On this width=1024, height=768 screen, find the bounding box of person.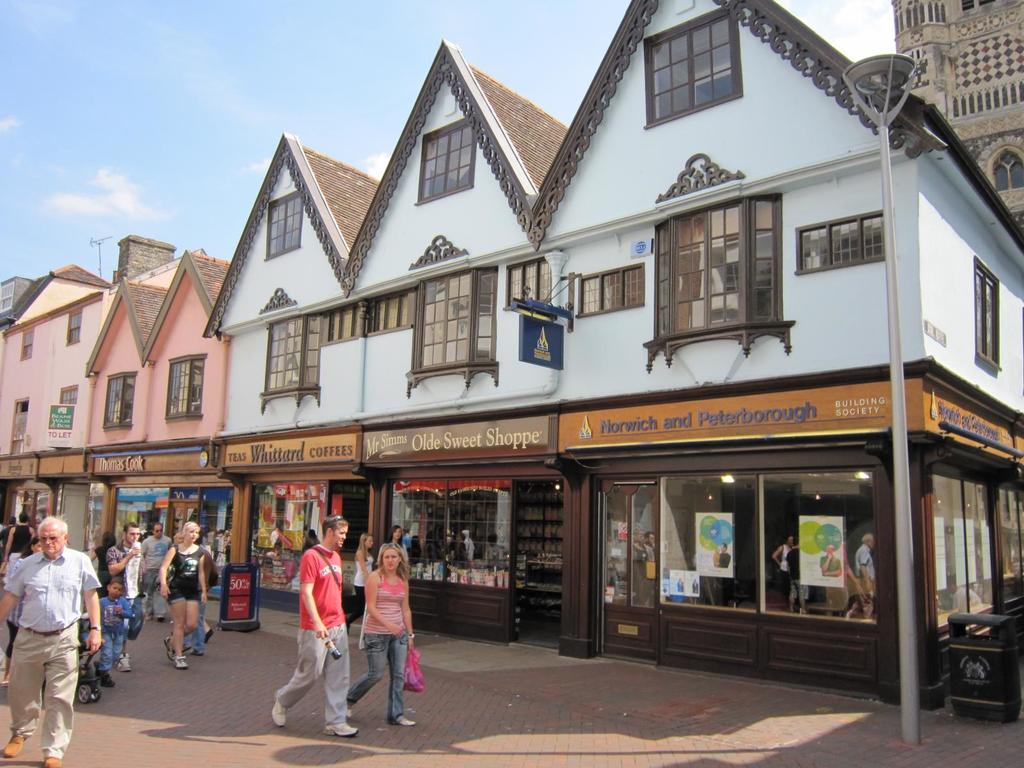
Bounding box: 374/524/412/569.
